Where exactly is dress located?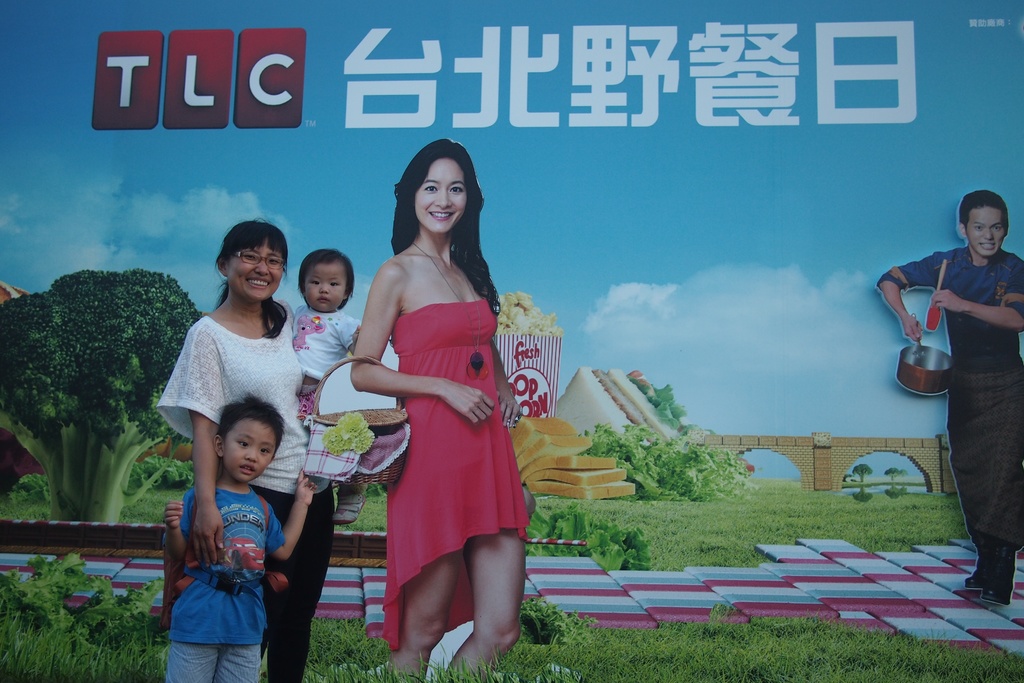
Its bounding box is bbox=(390, 299, 531, 648).
